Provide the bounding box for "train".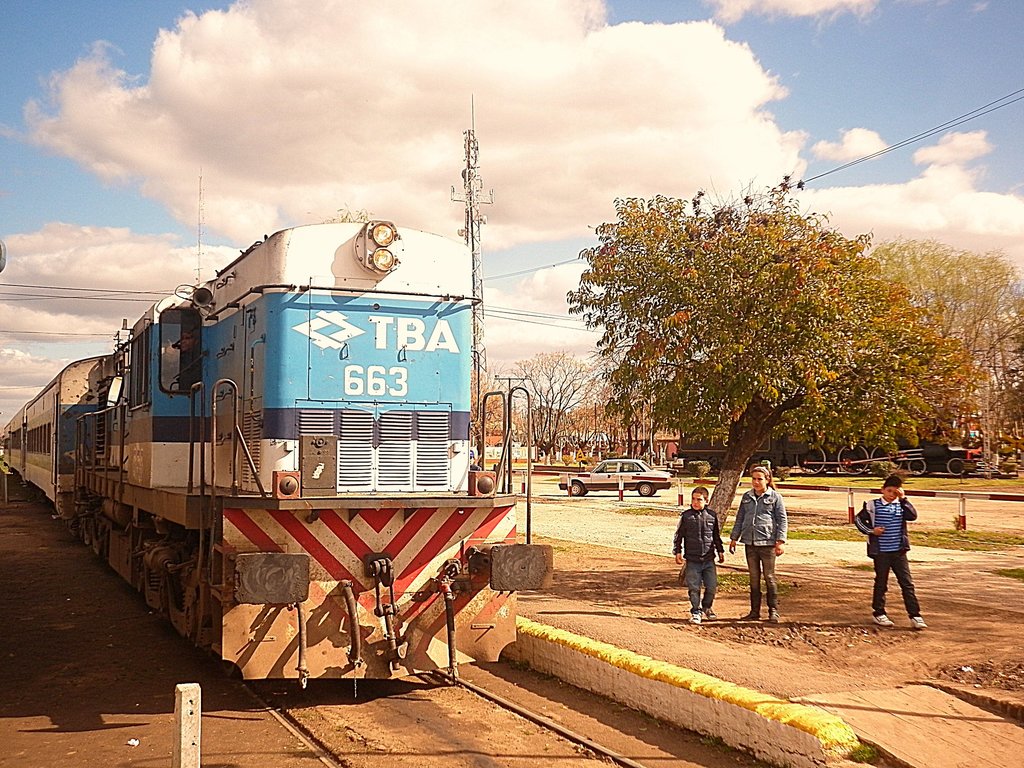
BBox(0, 209, 548, 698).
